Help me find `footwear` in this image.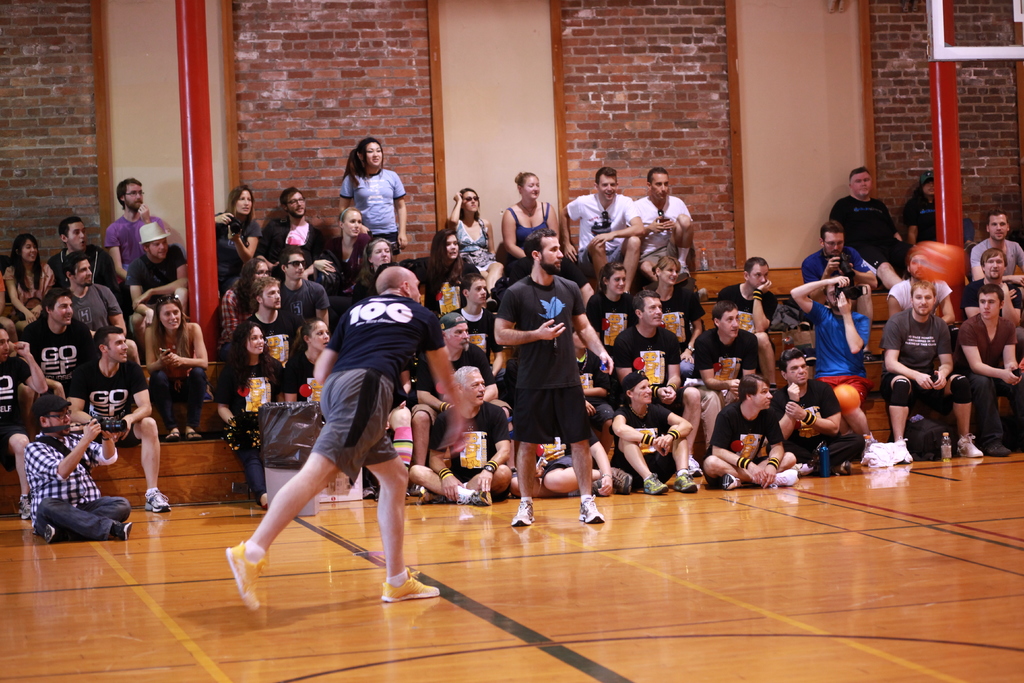
Found it: (left=455, top=488, right=495, bottom=506).
